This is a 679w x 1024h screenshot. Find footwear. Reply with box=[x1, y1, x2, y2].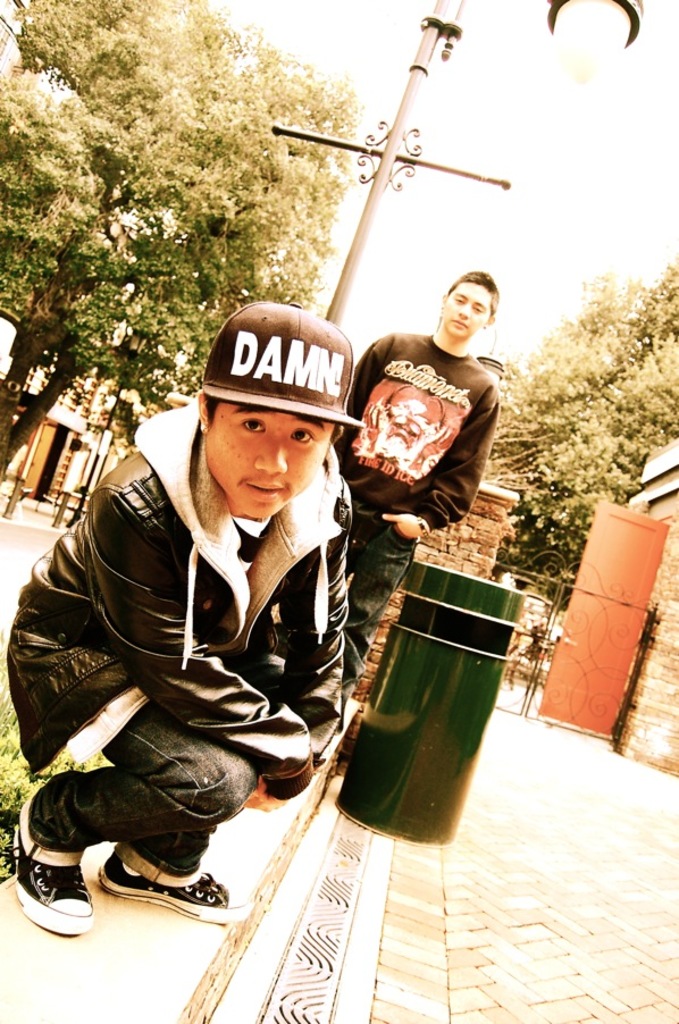
box=[98, 846, 255, 924].
